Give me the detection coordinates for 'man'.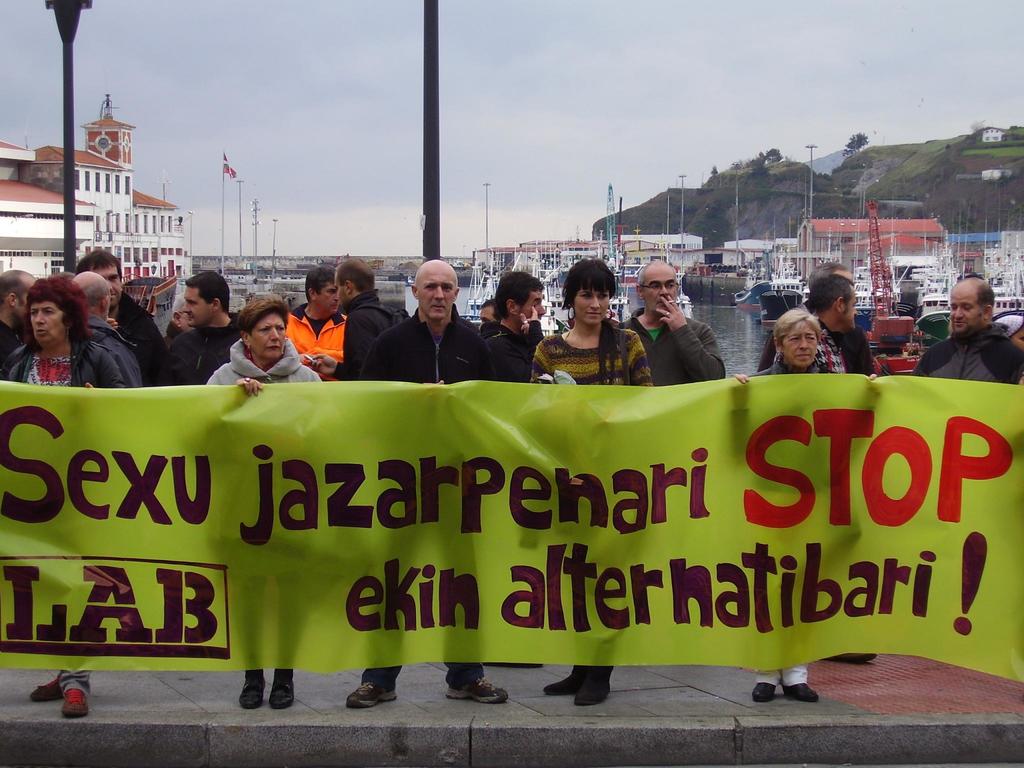
(623,258,728,388).
